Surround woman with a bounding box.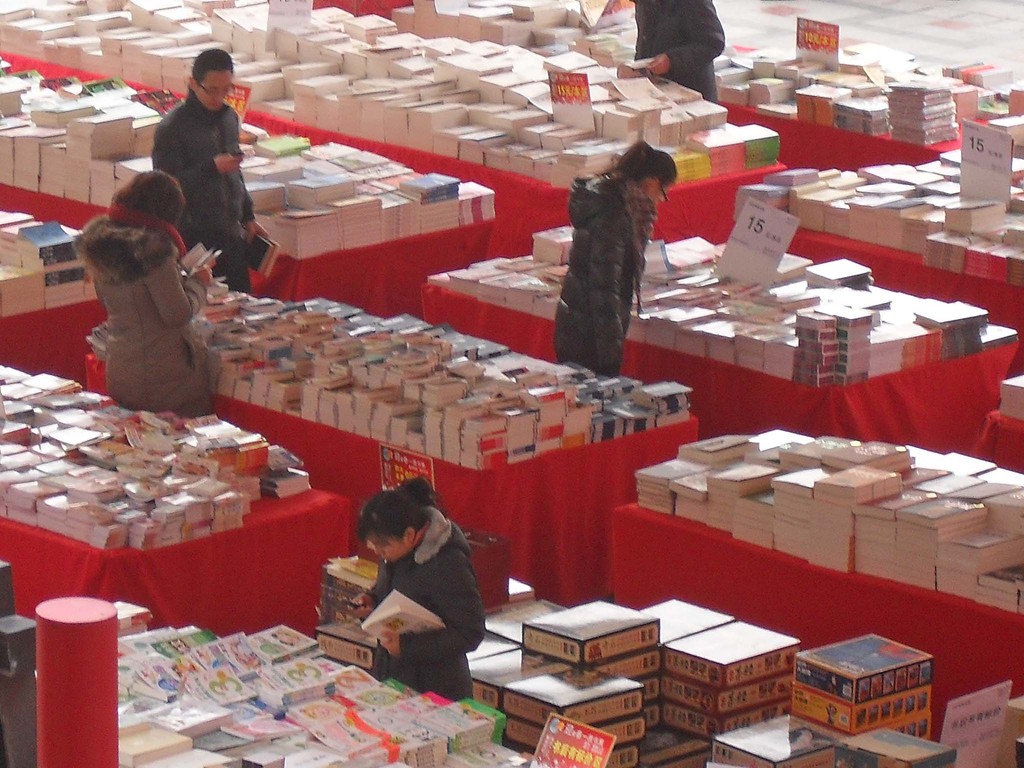
[left=547, top=136, right=678, bottom=380].
